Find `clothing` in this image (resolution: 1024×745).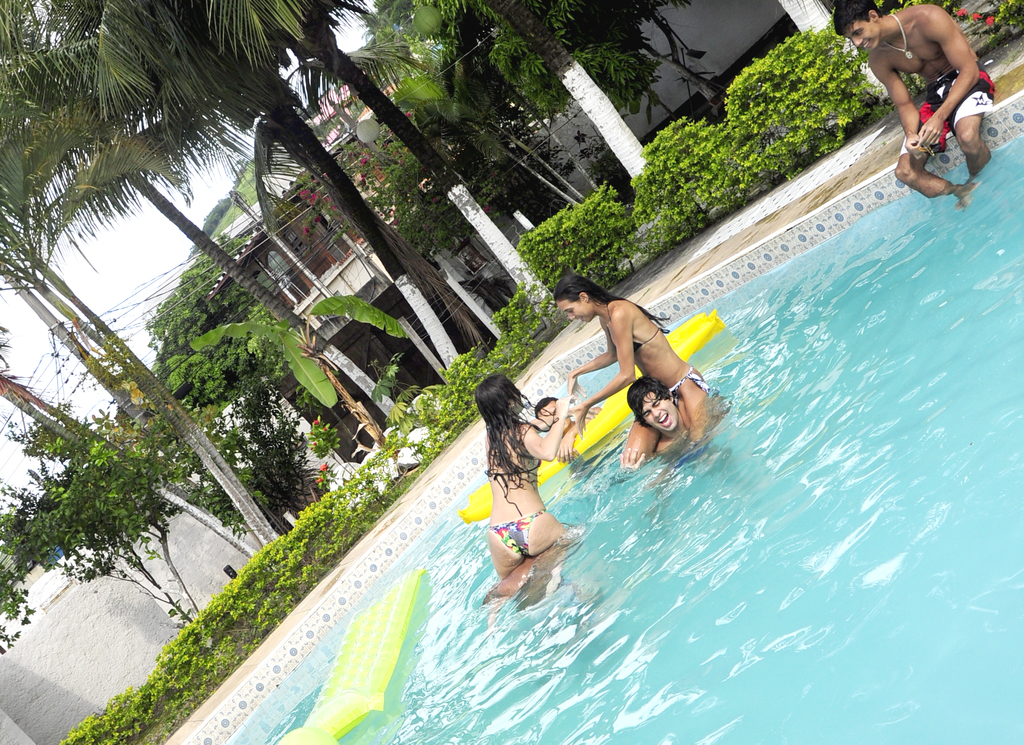
902 65 998 156.
